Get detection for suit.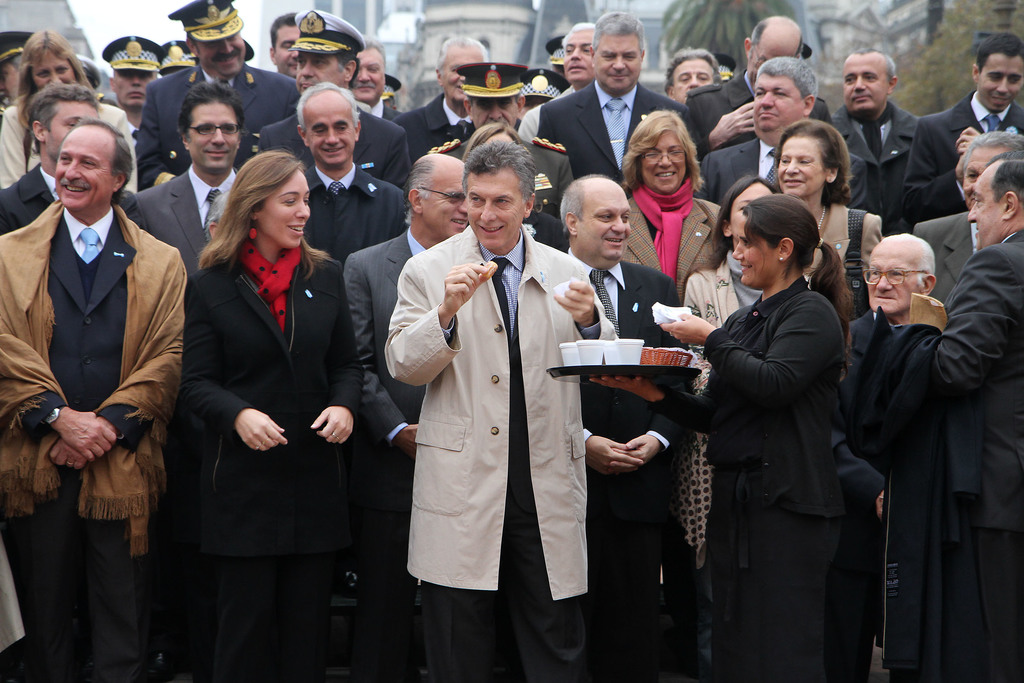
Detection: pyautogui.locateOnScreen(562, 247, 692, 682).
